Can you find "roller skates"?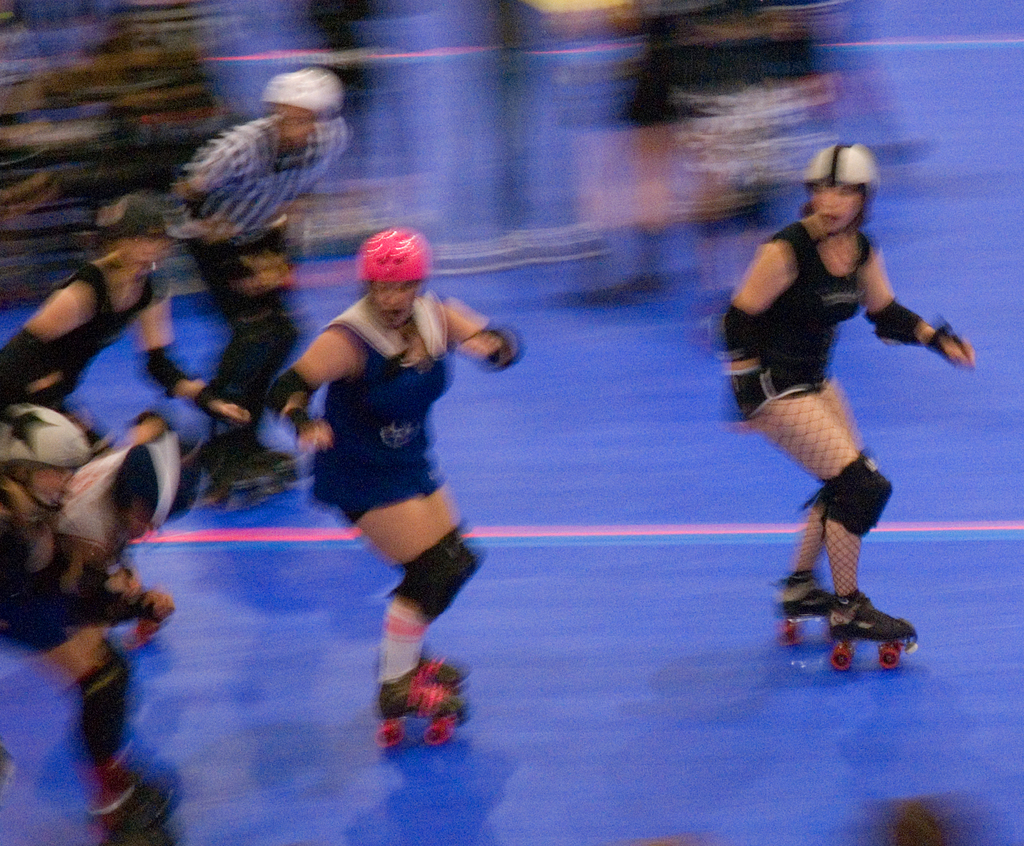
Yes, bounding box: {"x1": 415, "y1": 648, "x2": 474, "y2": 687}.
